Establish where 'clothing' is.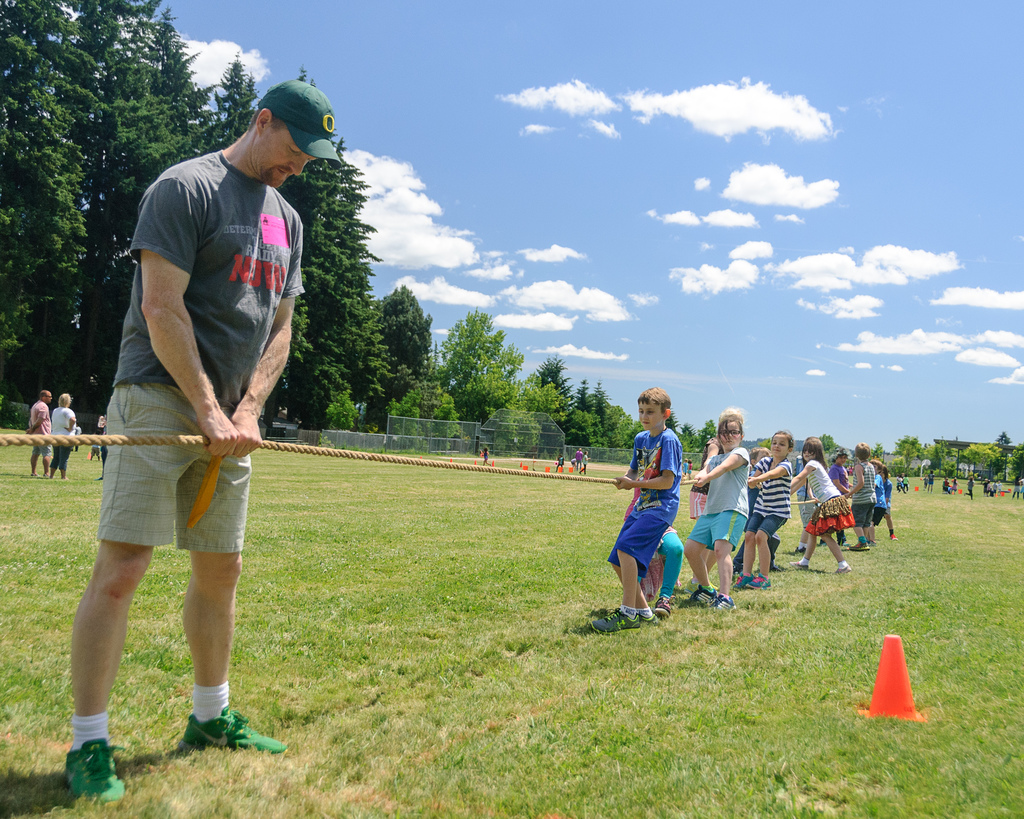
Established at [x1=76, y1=422, x2=84, y2=443].
